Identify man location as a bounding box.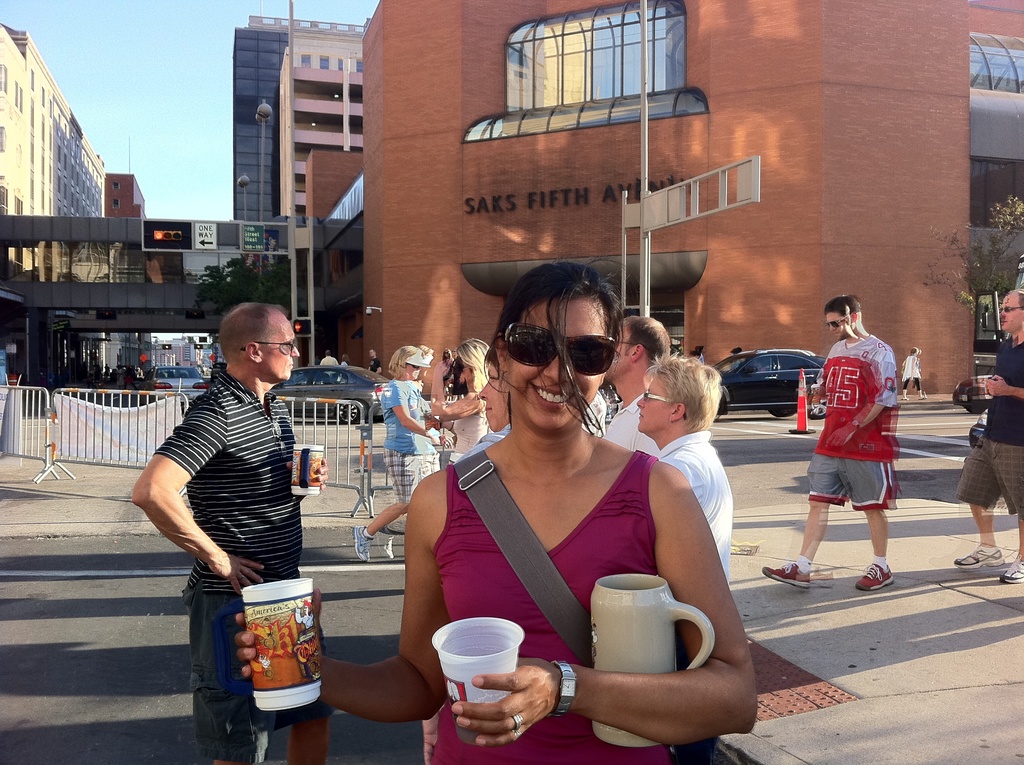
451 350 460 360.
